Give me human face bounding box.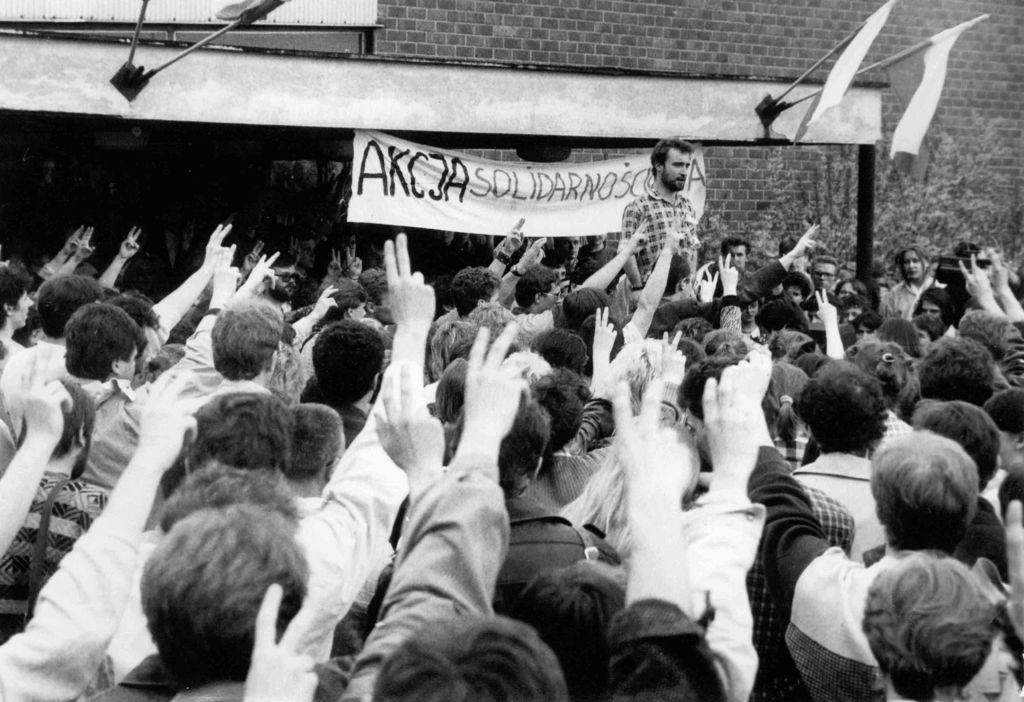
812:262:835:289.
